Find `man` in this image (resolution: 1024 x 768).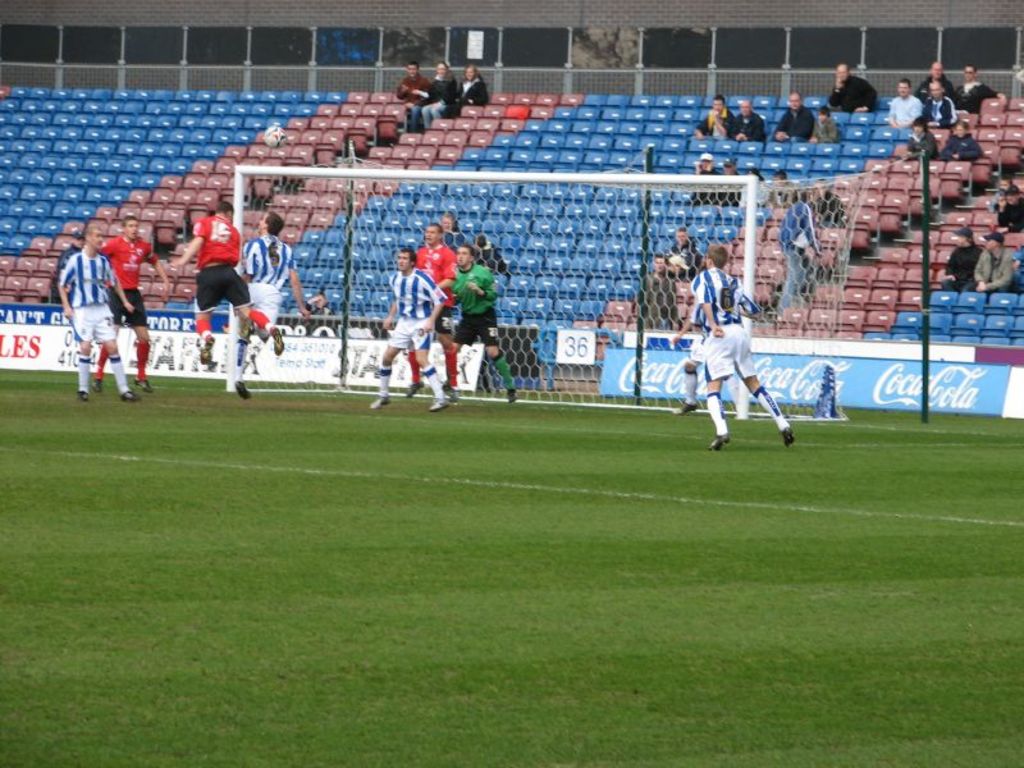
pyautogui.locateOnScreen(407, 224, 457, 399).
